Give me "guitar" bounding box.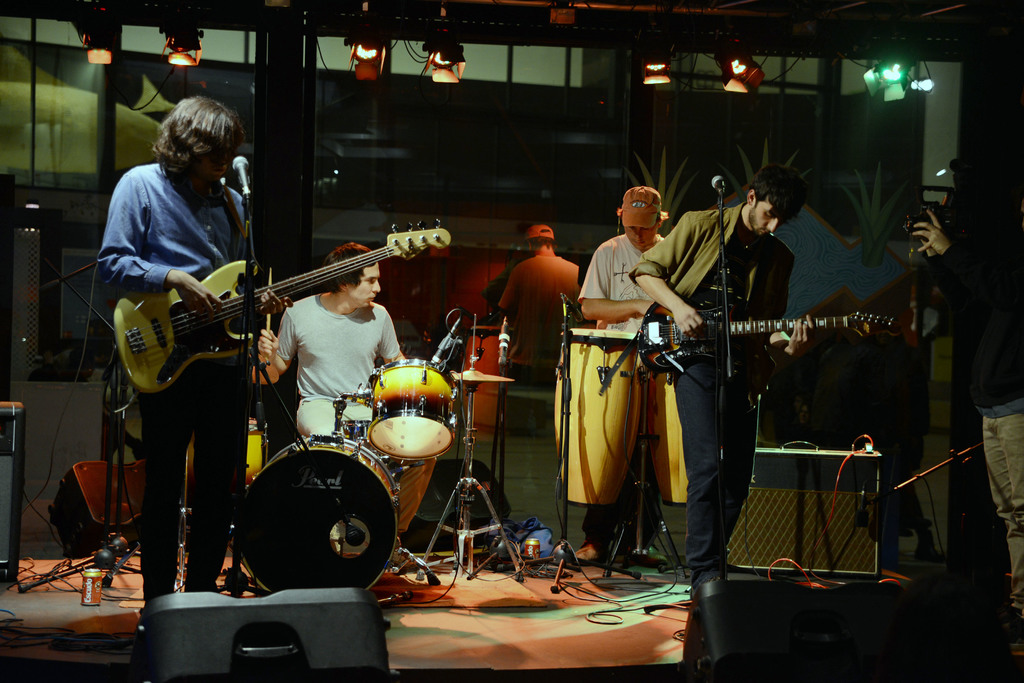
Rect(116, 213, 452, 394).
